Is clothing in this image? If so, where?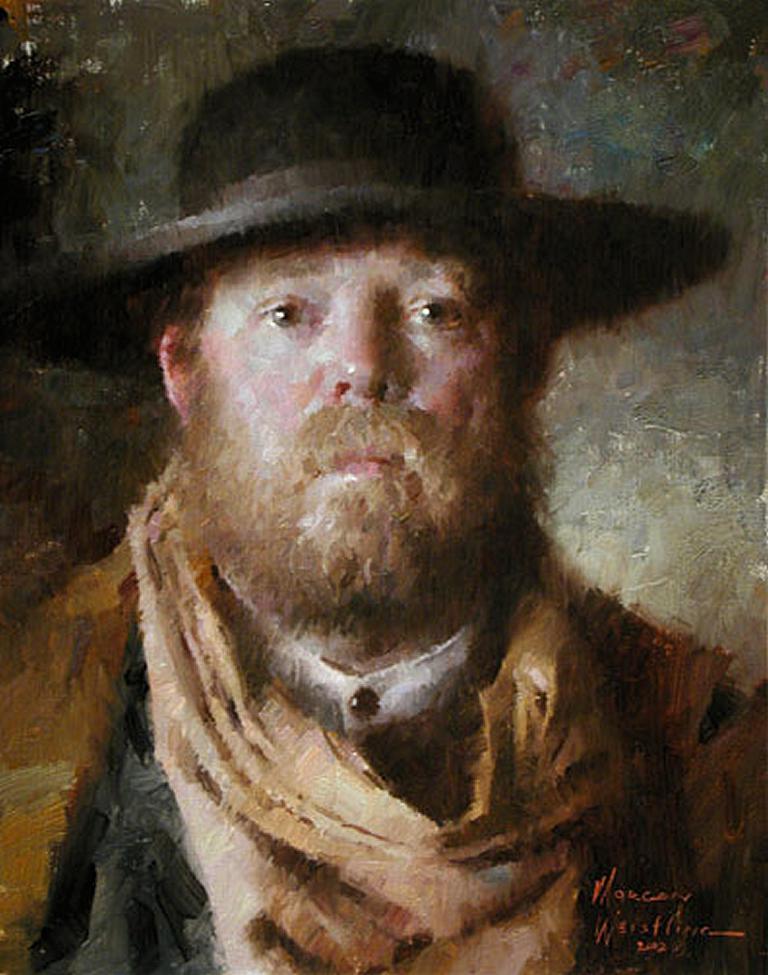
Yes, at rect(0, 457, 767, 974).
